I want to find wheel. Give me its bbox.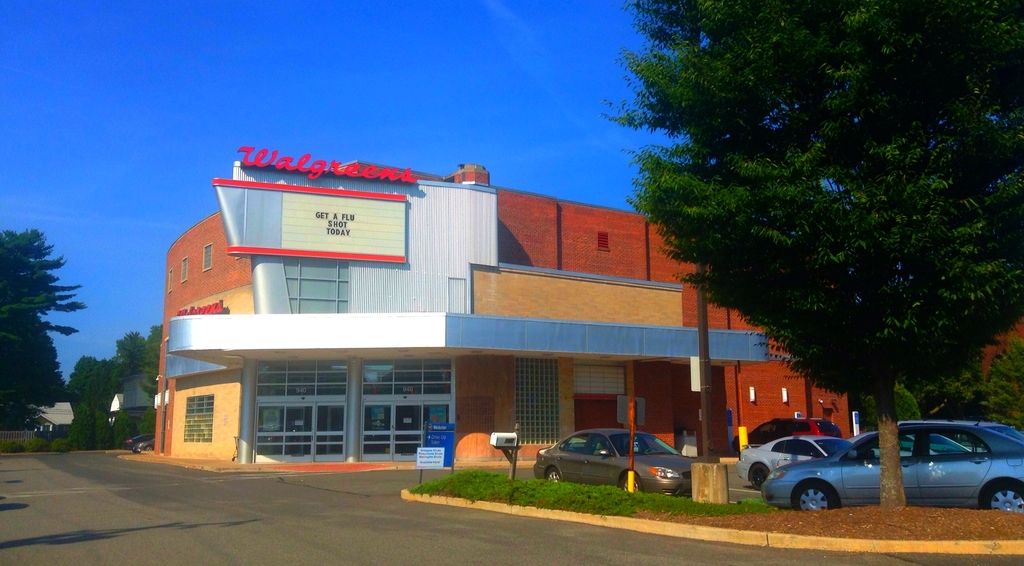
locate(789, 478, 838, 513).
